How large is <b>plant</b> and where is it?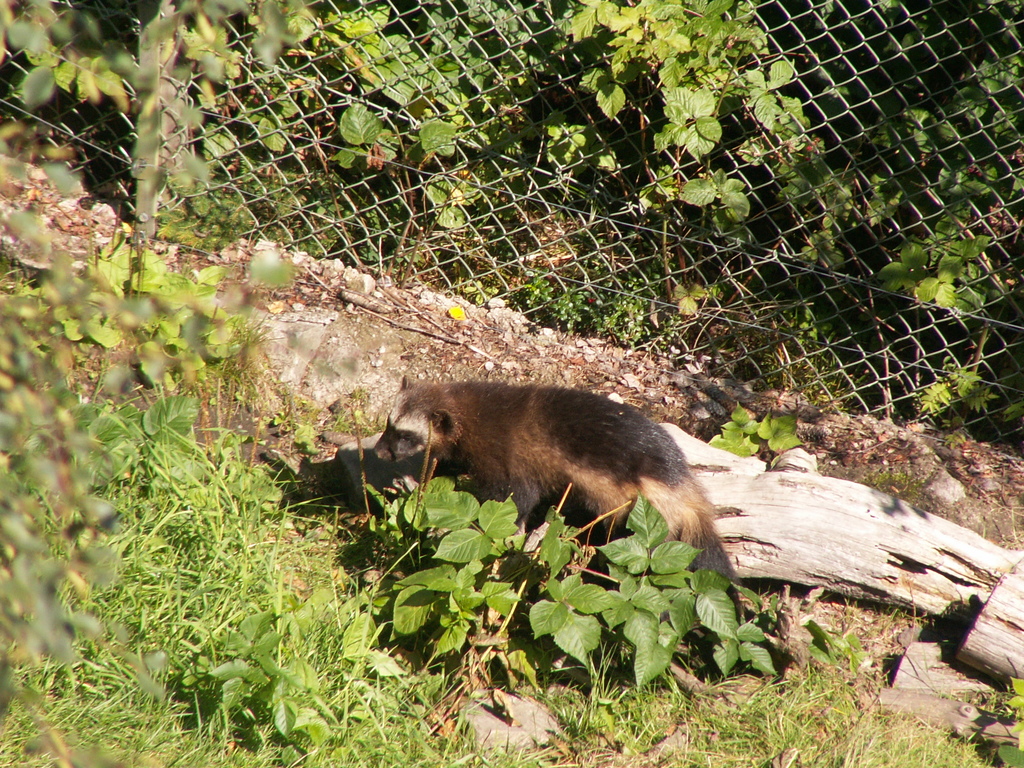
Bounding box: x1=358 y1=468 x2=776 y2=691.
